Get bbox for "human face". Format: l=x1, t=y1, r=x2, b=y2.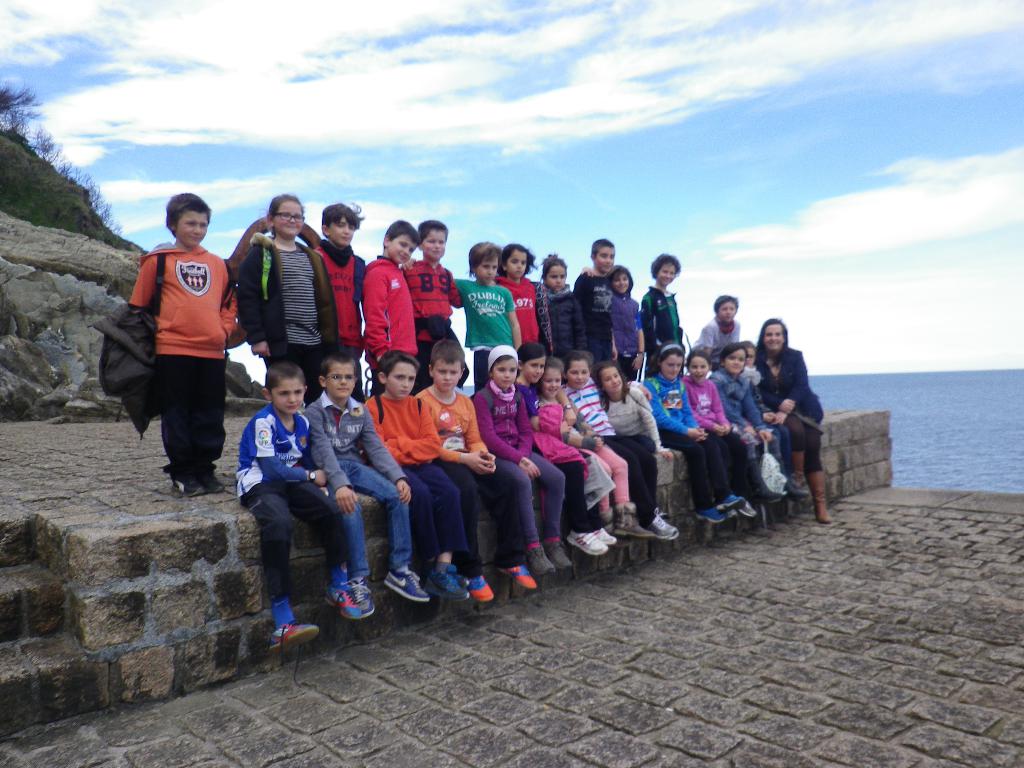
l=176, t=207, r=212, b=249.
